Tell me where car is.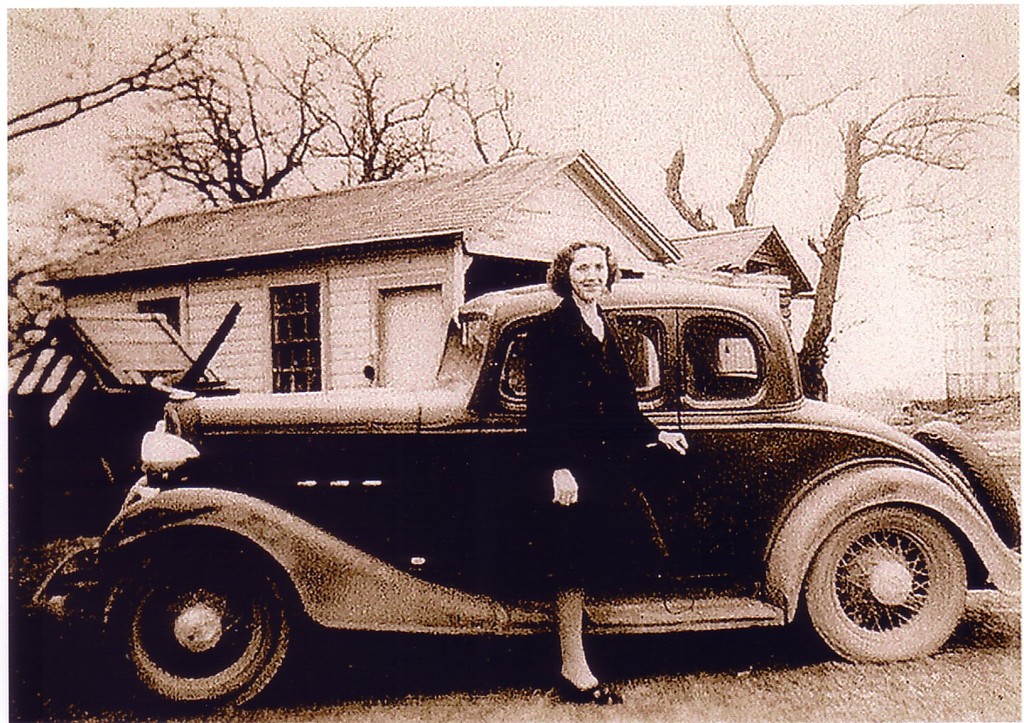
car is at <box>24,261,1019,710</box>.
